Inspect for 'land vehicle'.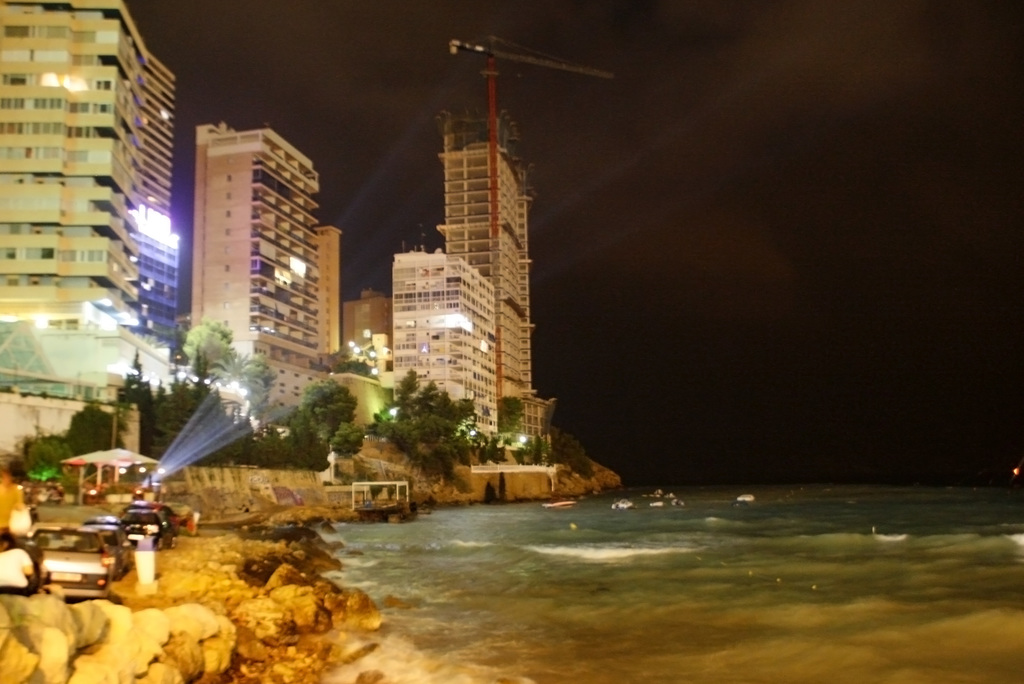
Inspection: (90, 523, 137, 583).
